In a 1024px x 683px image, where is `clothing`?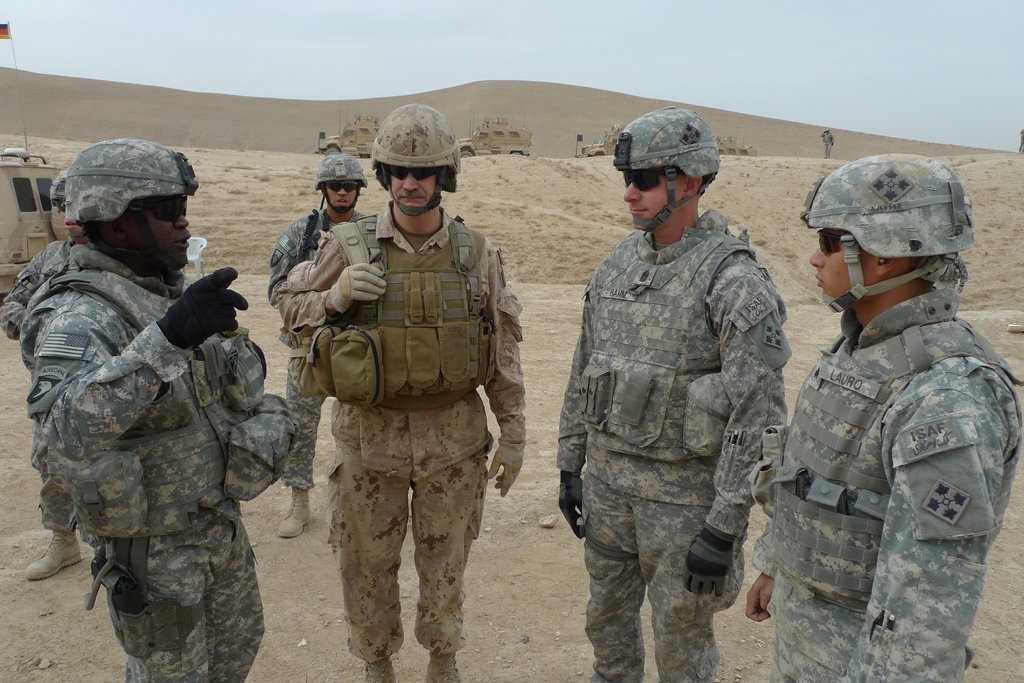
<region>326, 200, 521, 682</region>.
